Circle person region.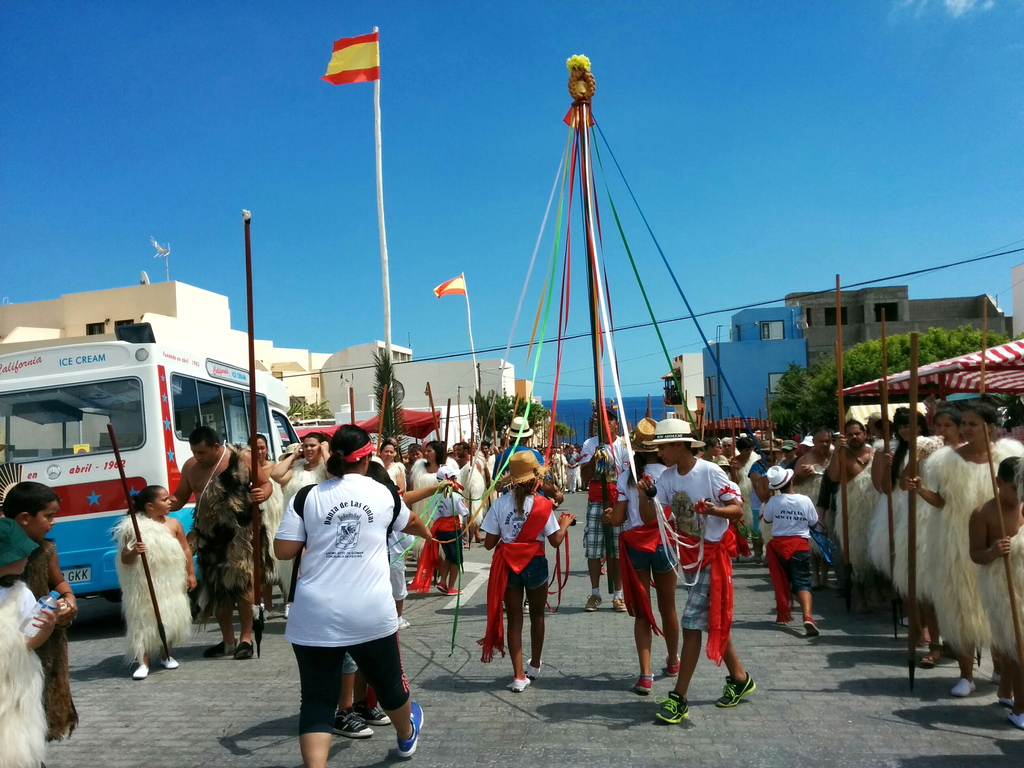
Region: locate(113, 482, 196, 680).
